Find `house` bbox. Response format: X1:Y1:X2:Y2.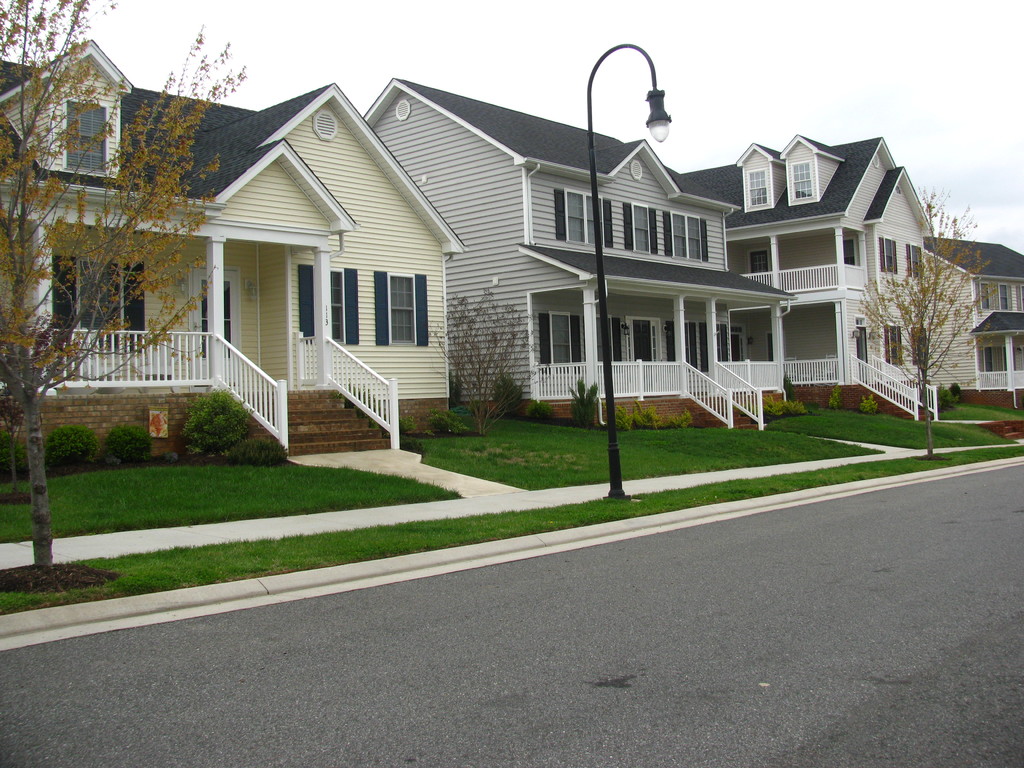
665:137:953:419.
